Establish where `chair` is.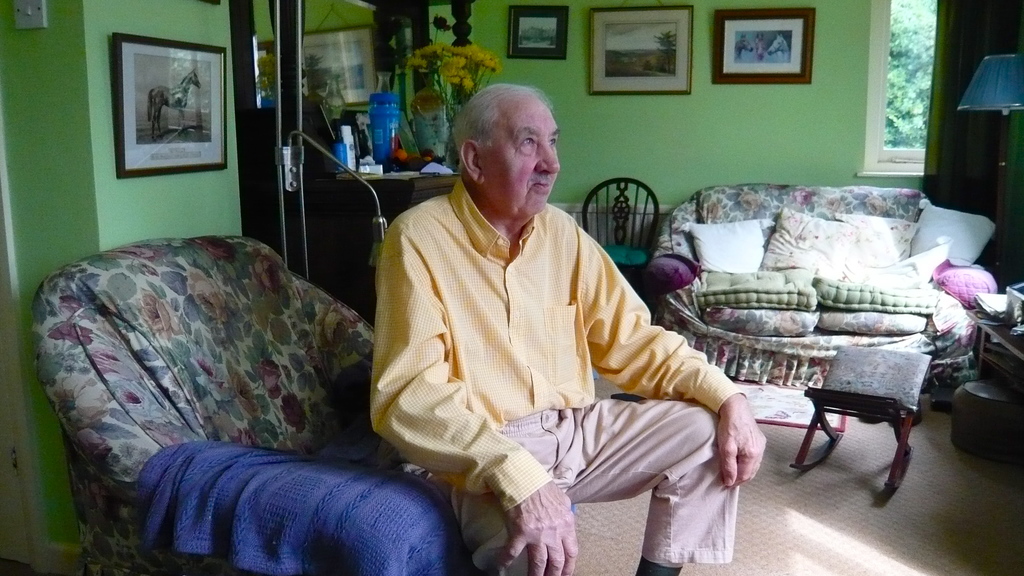
Established at box=[581, 175, 659, 294].
